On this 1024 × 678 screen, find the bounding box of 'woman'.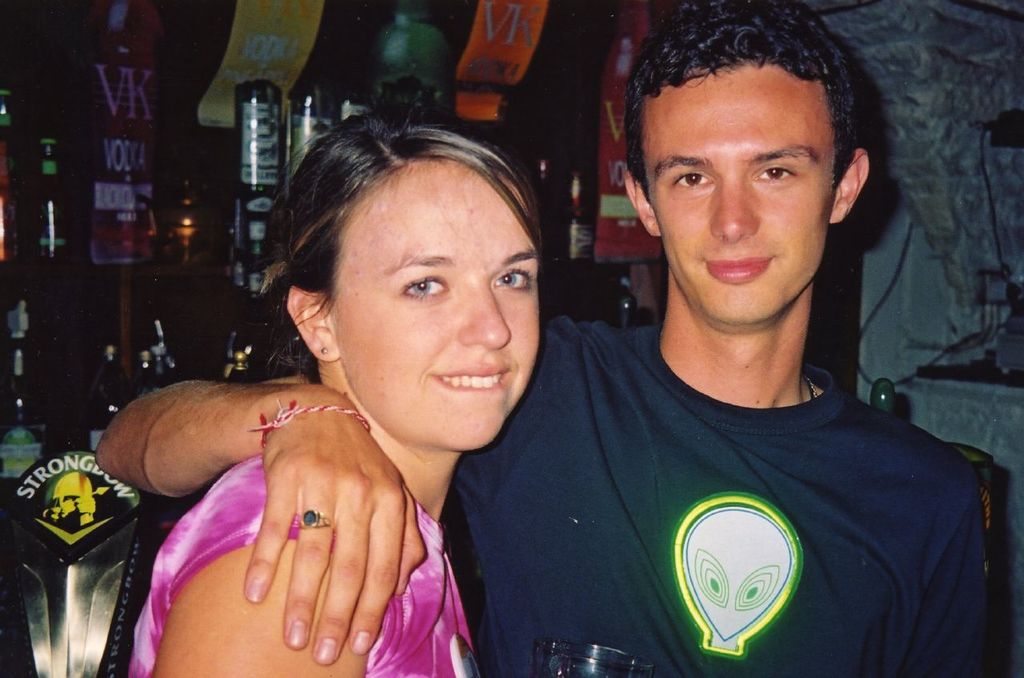
Bounding box: {"left": 96, "top": 98, "right": 541, "bottom": 677}.
